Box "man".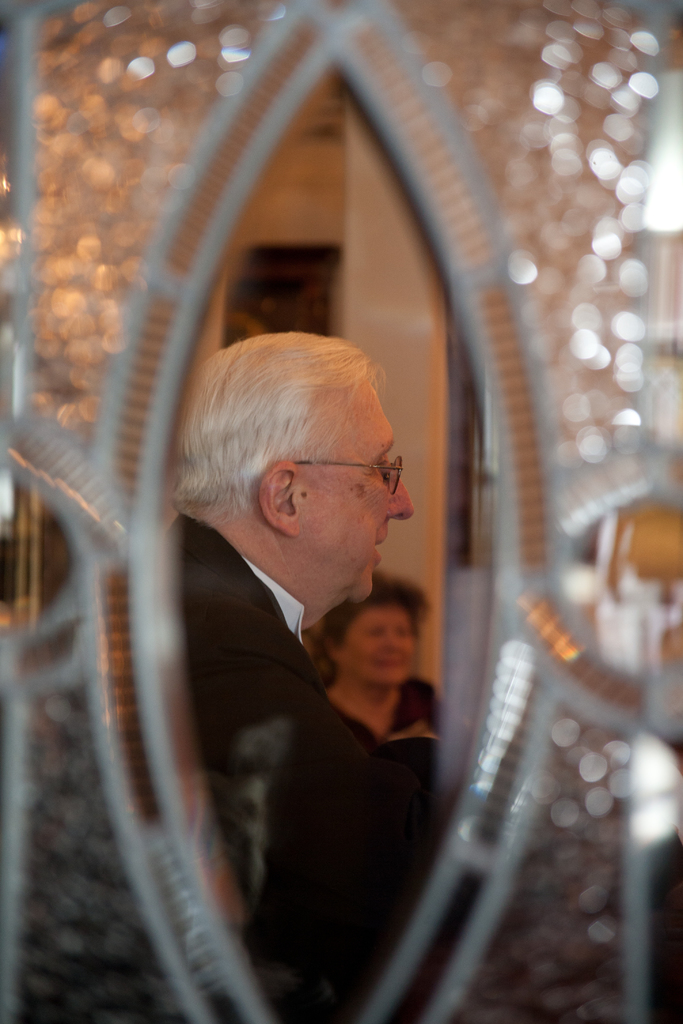
rect(141, 341, 468, 975).
